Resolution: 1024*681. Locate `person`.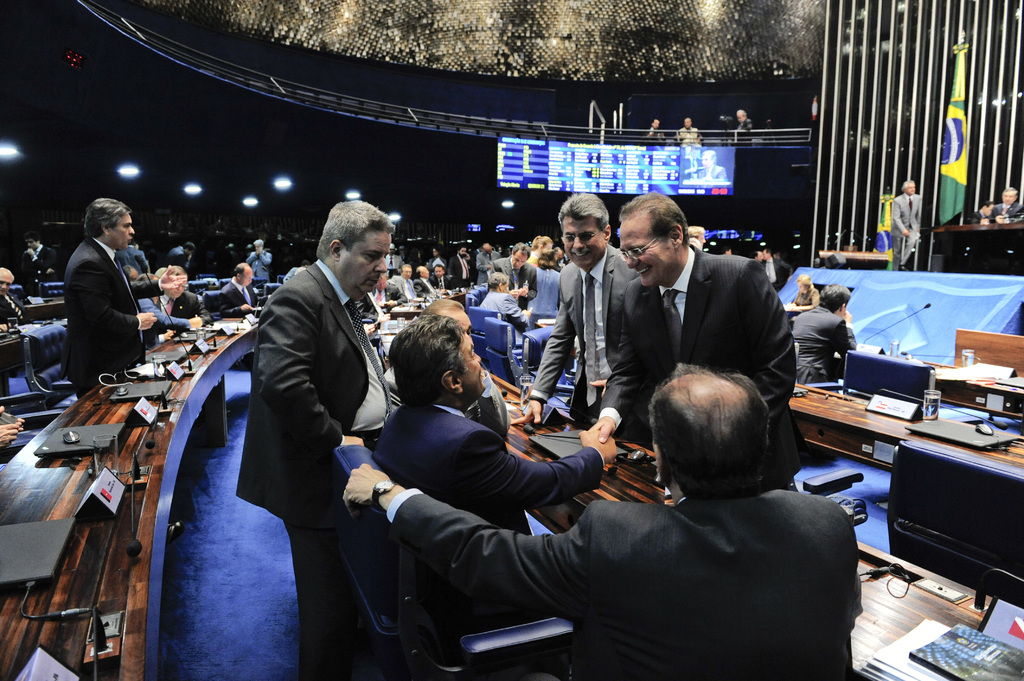
box(730, 109, 756, 141).
